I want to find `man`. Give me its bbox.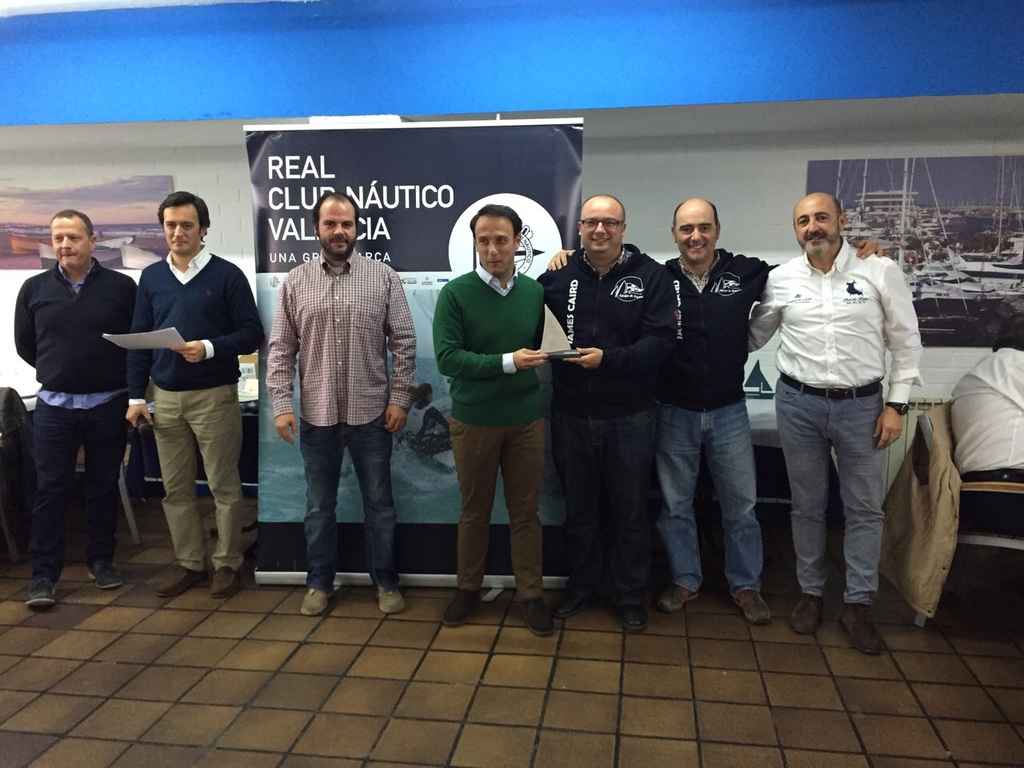
crop(430, 202, 552, 640).
